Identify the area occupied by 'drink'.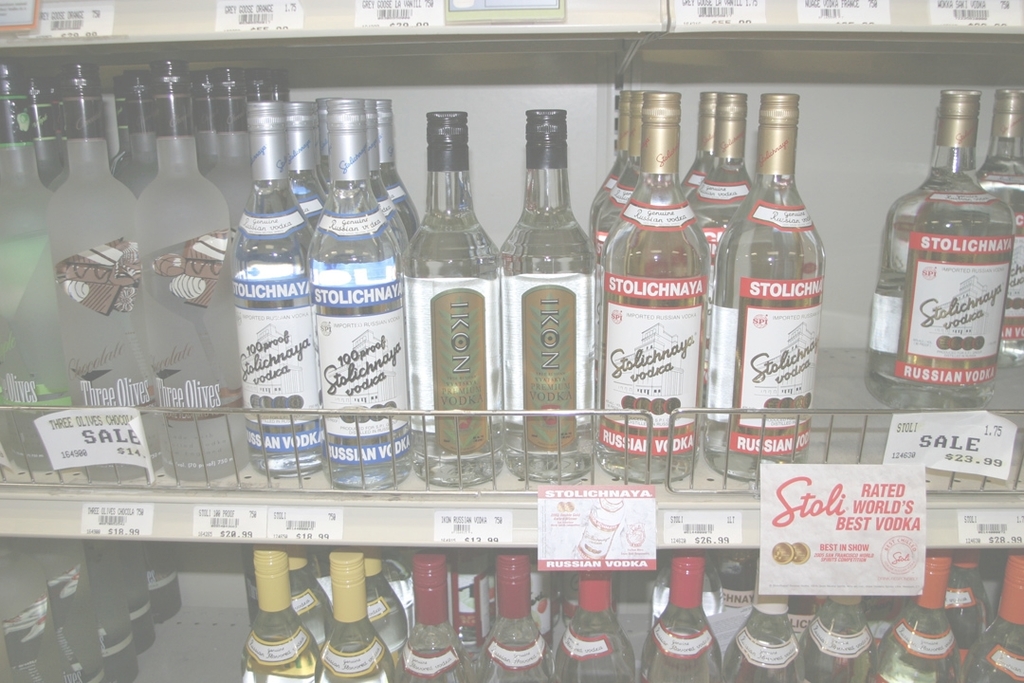
Area: [119, 545, 155, 655].
